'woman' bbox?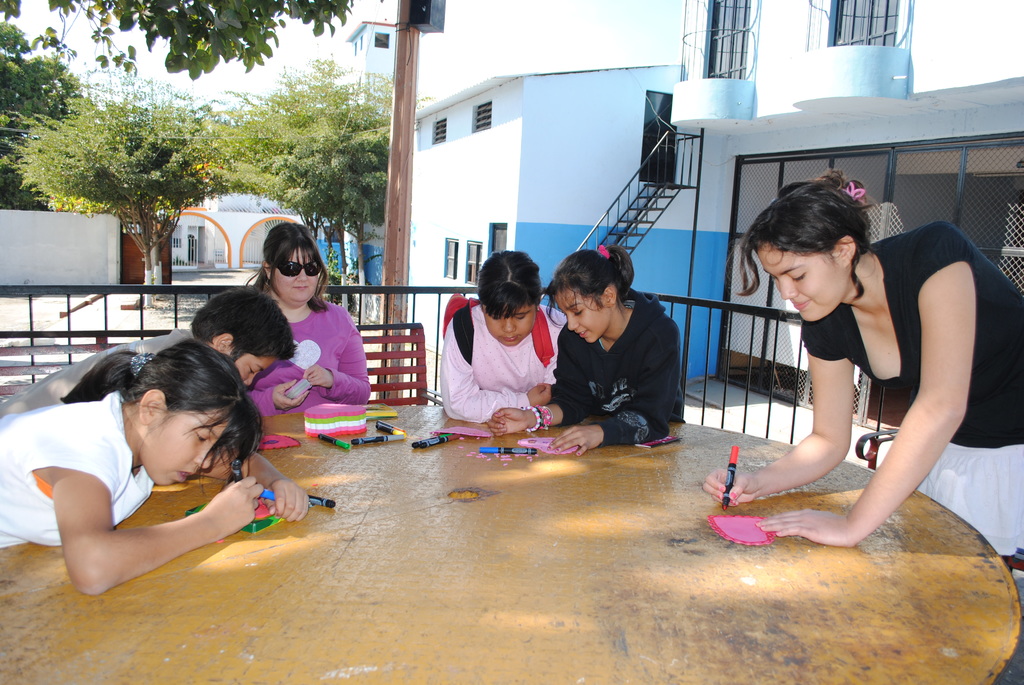
detection(436, 246, 577, 429)
